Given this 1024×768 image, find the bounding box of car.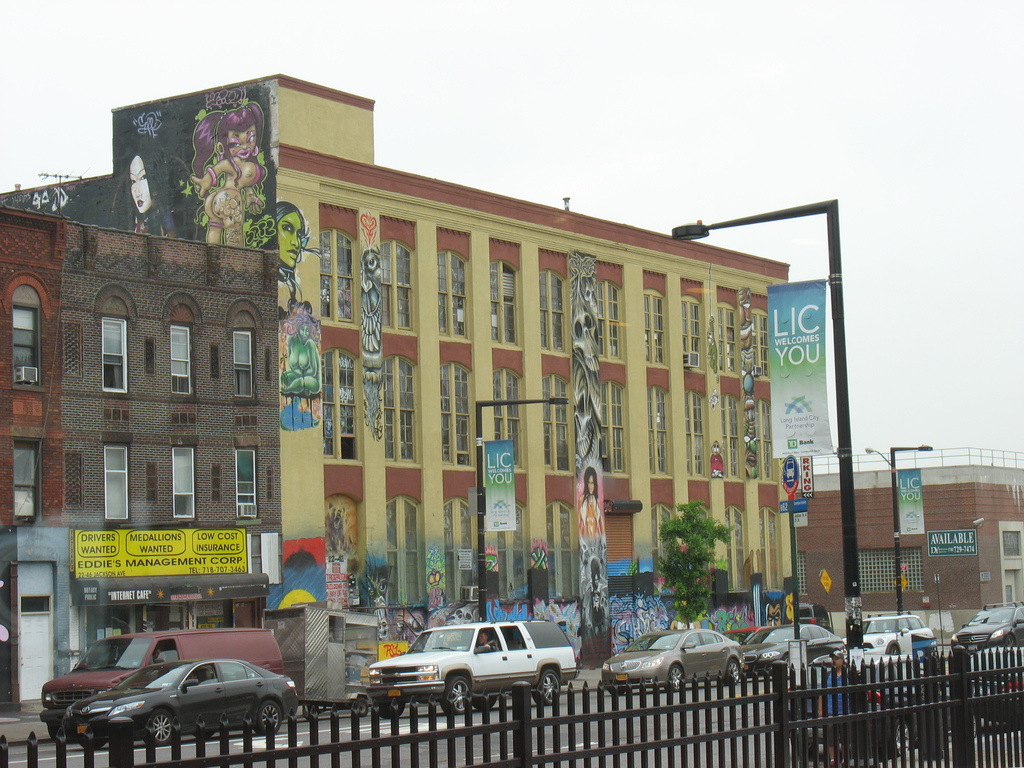
596,623,742,685.
